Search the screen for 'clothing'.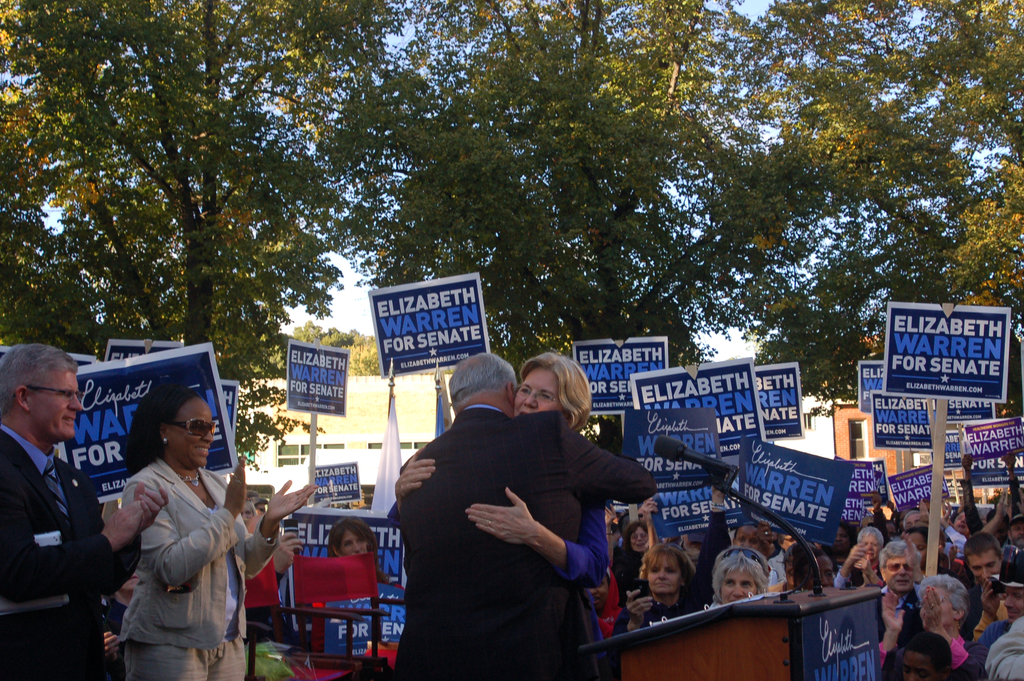
Found at [872,596,953,680].
